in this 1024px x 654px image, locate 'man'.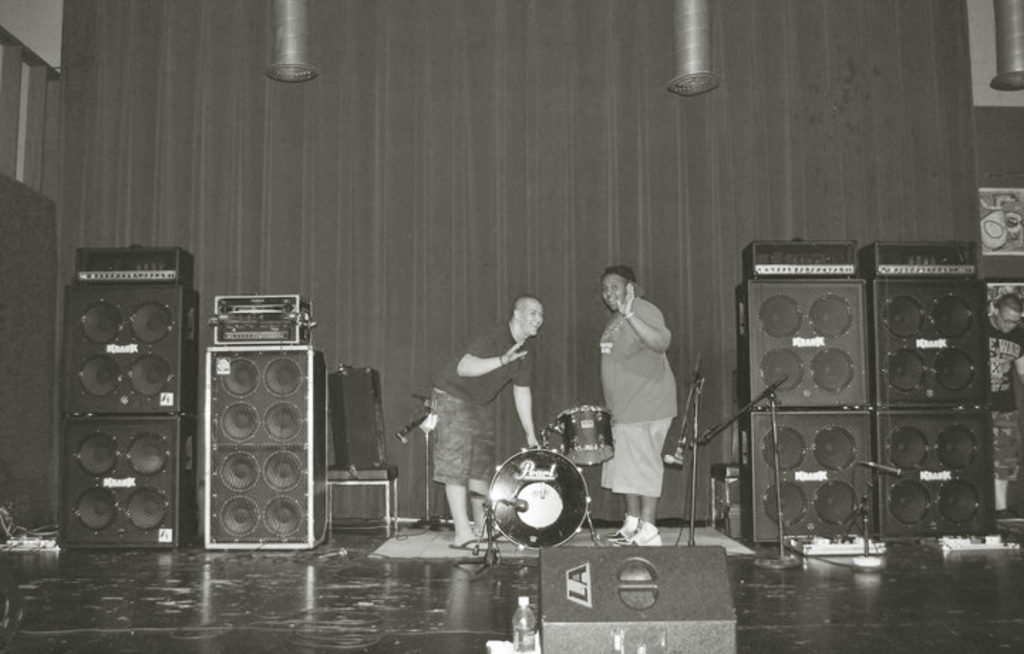
Bounding box: {"left": 983, "top": 291, "right": 1023, "bottom": 525}.
